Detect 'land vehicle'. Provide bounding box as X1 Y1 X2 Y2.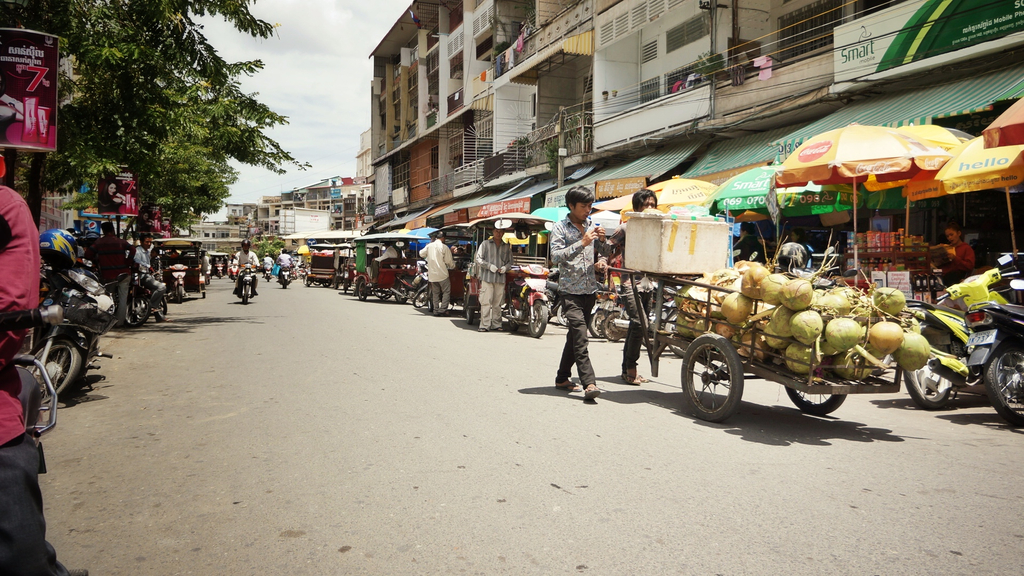
156 237 204 294.
